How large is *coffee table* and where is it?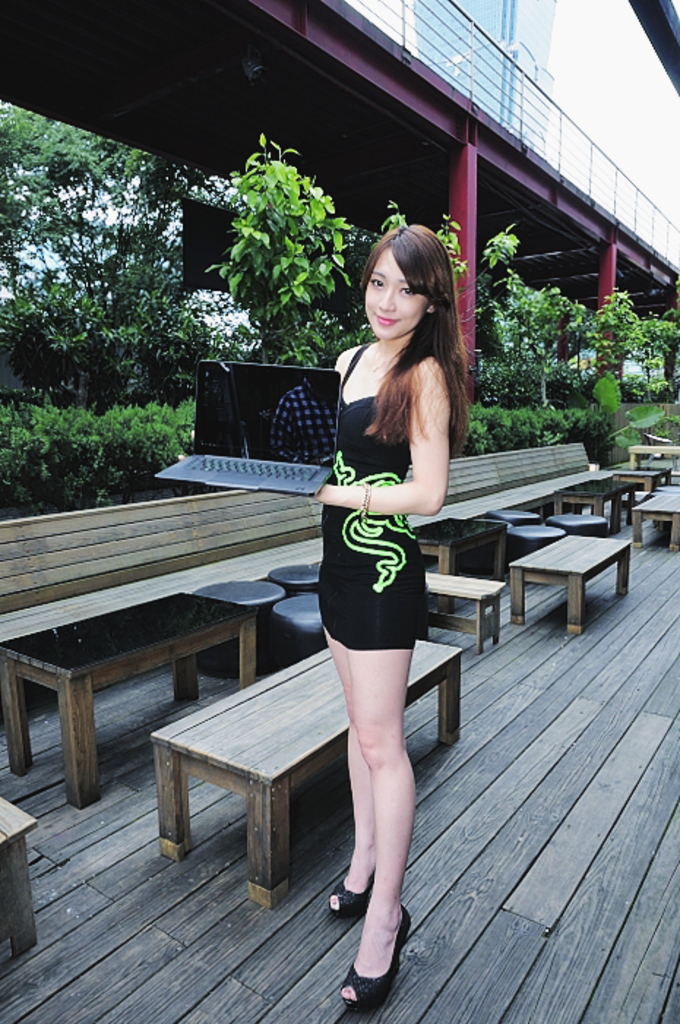
Bounding box: 6:587:256:824.
